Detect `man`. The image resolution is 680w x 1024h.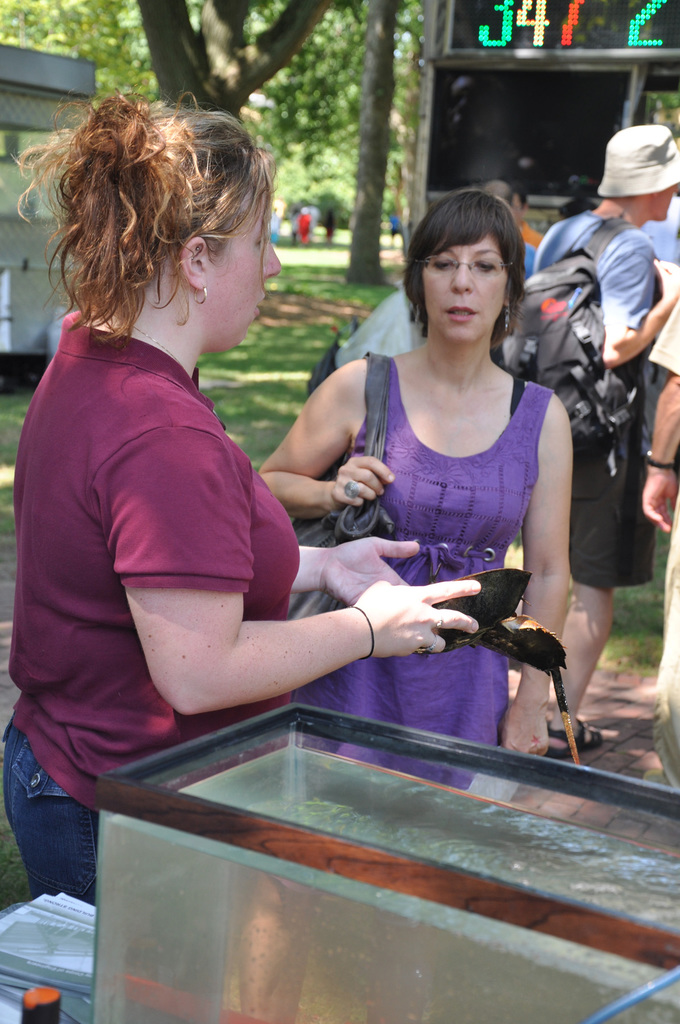
bbox(523, 129, 672, 732).
